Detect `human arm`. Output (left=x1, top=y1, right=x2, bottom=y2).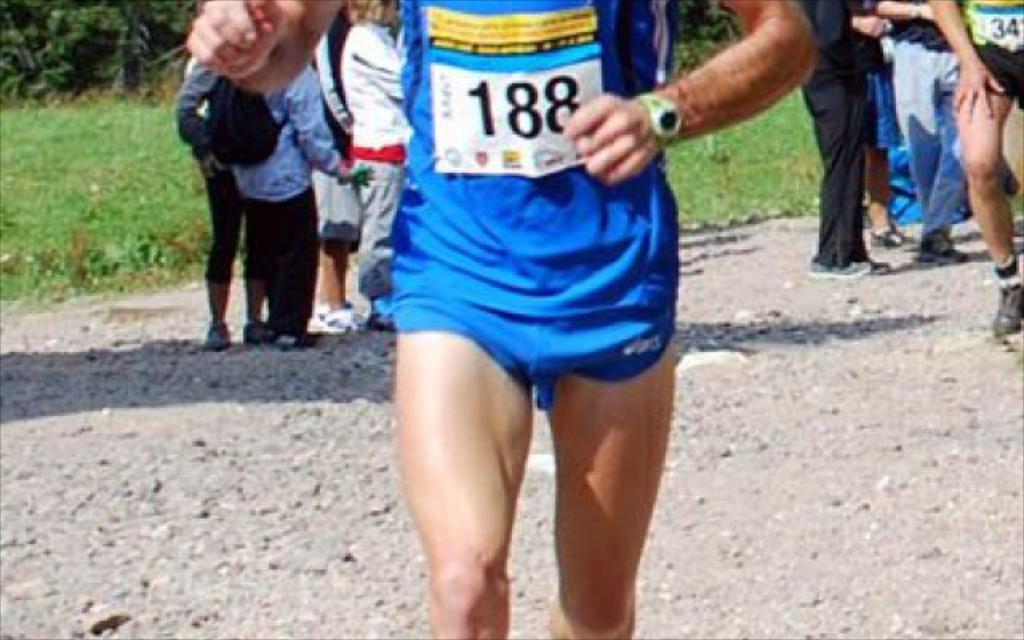
(left=619, top=10, right=840, bottom=160).
